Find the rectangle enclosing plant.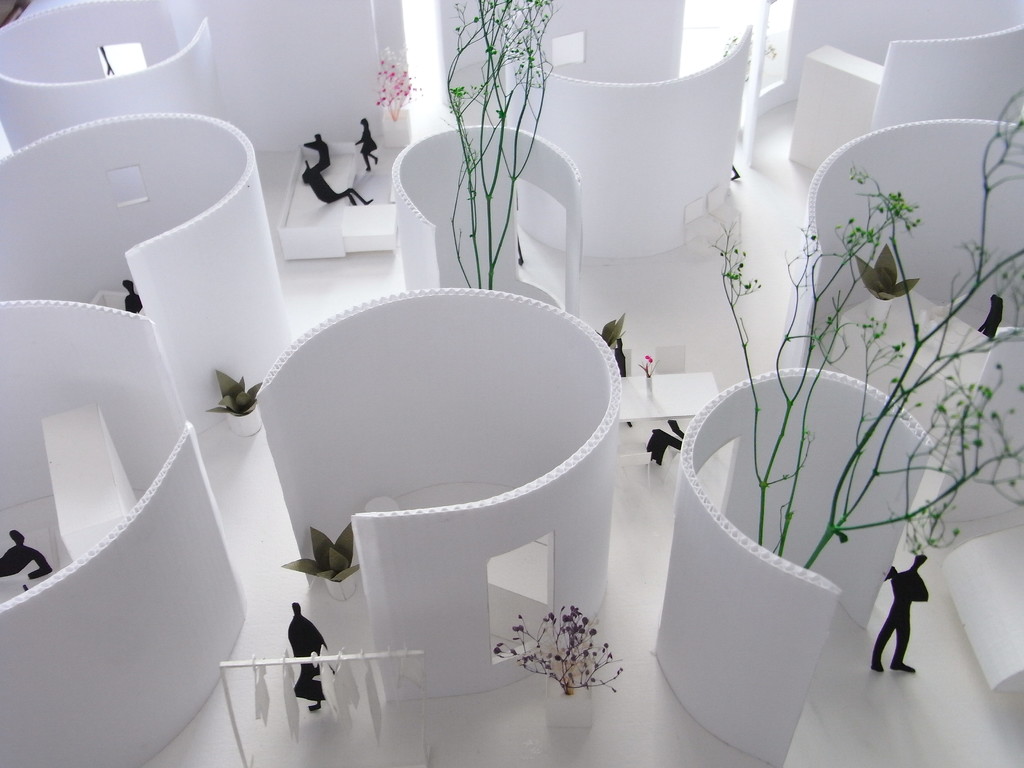
region(372, 37, 419, 125).
